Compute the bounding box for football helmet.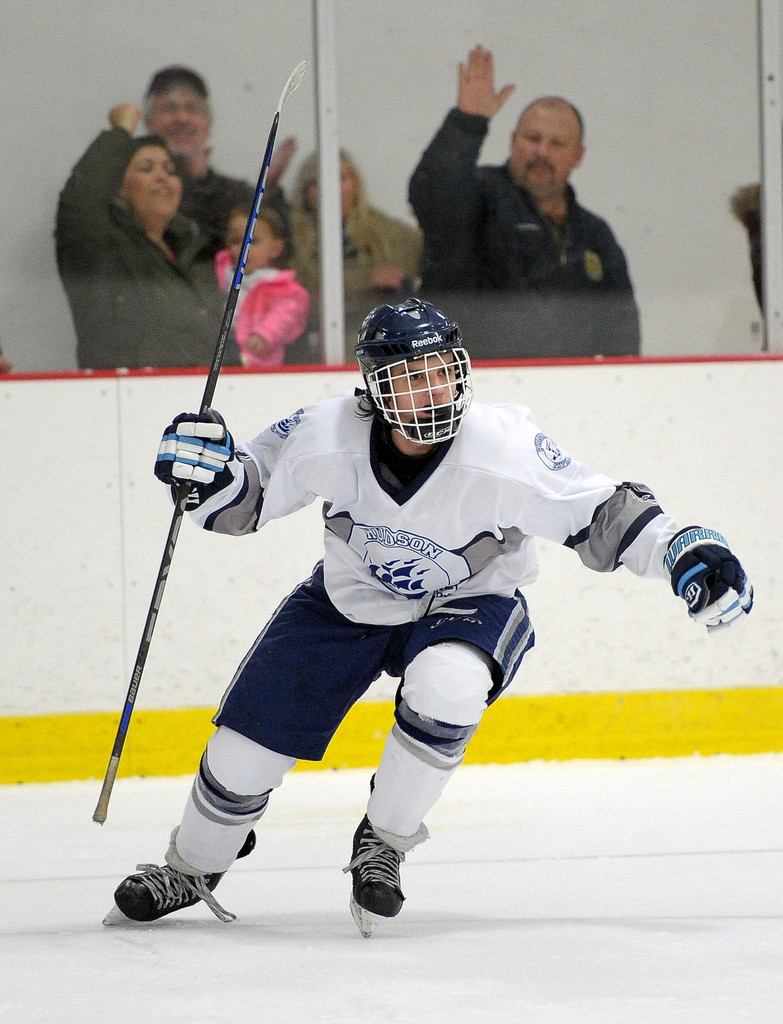
bbox(360, 299, 477, 447).
